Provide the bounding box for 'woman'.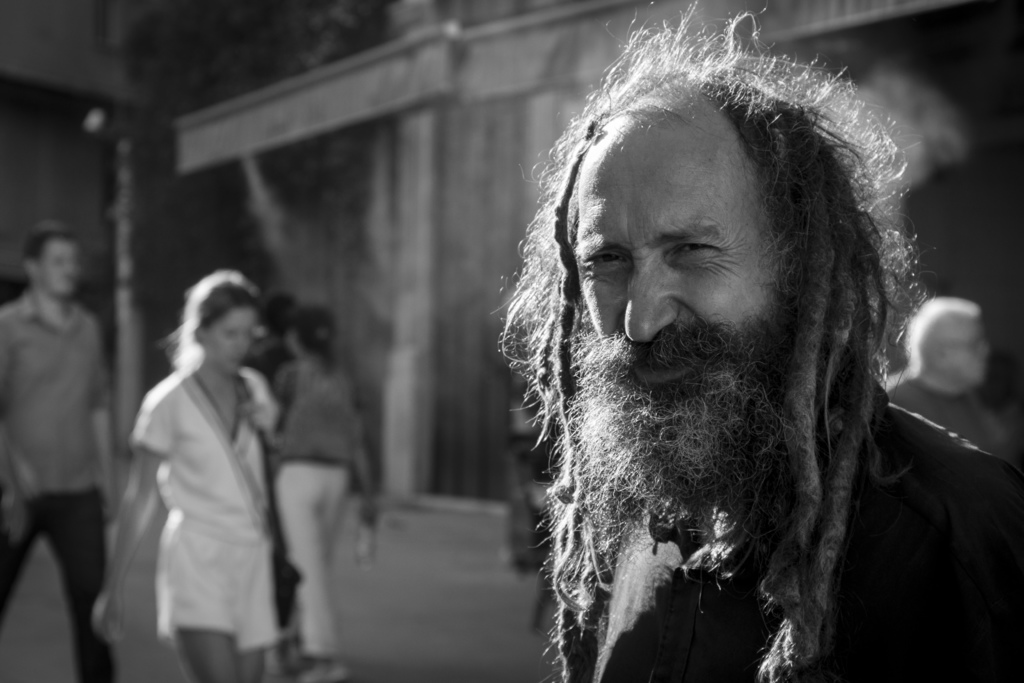
103/255/312/662.
